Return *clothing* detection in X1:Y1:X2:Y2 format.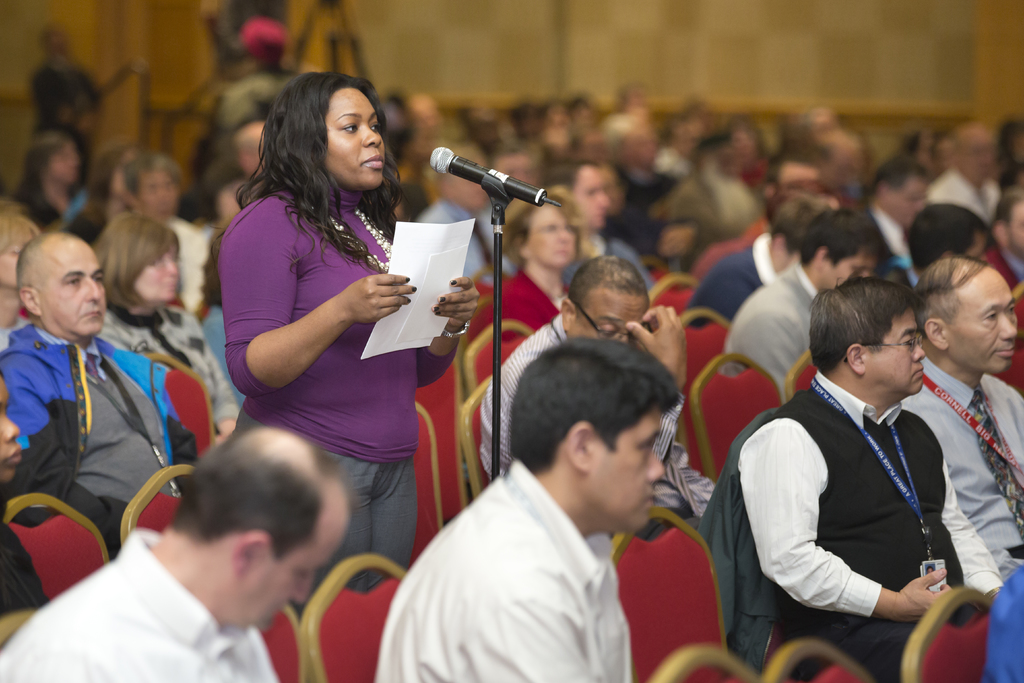
0:536:283:682.
